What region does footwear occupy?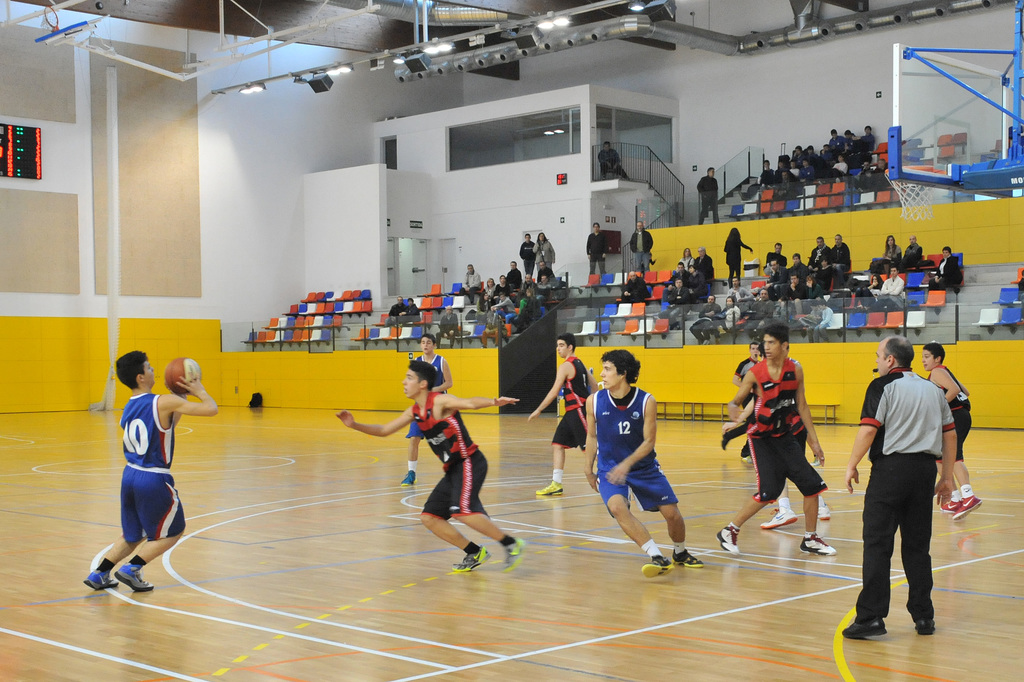
939, 501, 952, 512.
